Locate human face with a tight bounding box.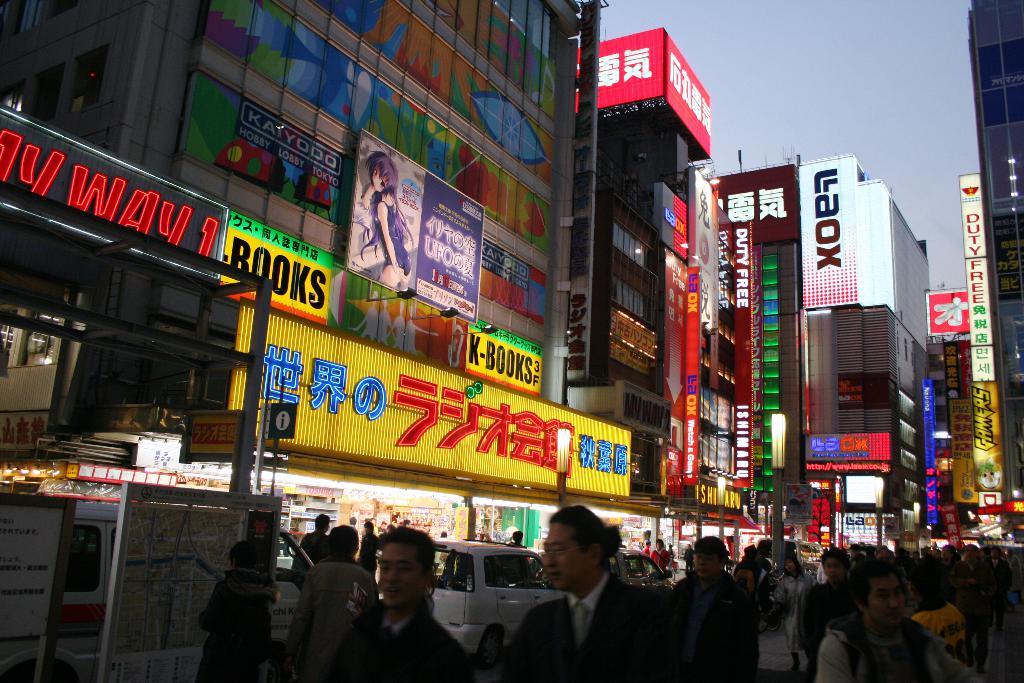
826,558,842,576.
